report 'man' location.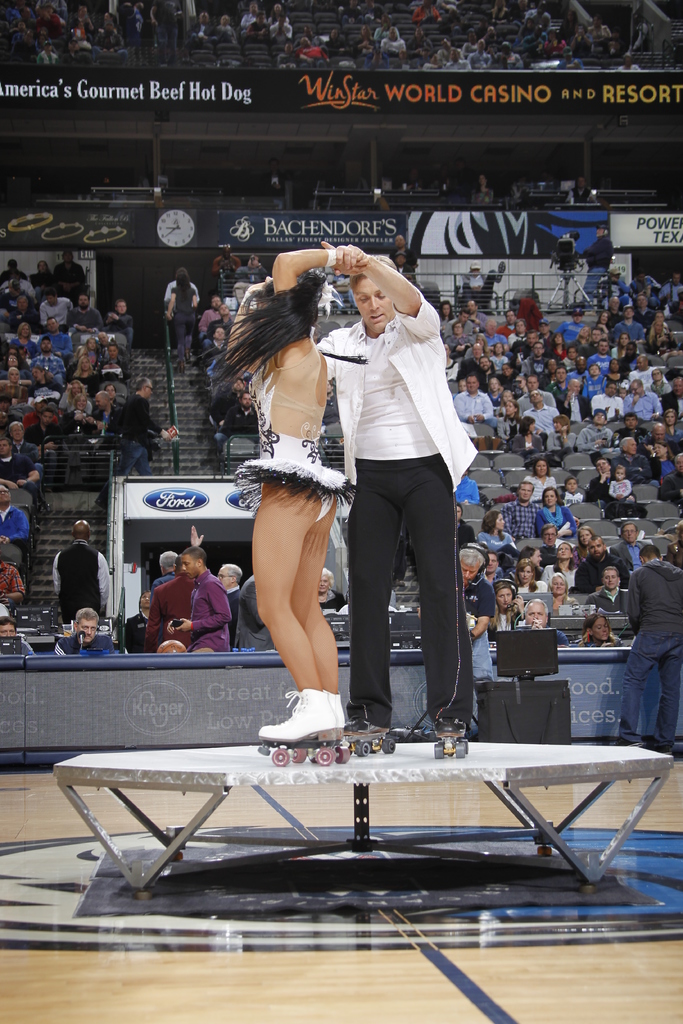
Report: crop(520, 598, 570, 645).
